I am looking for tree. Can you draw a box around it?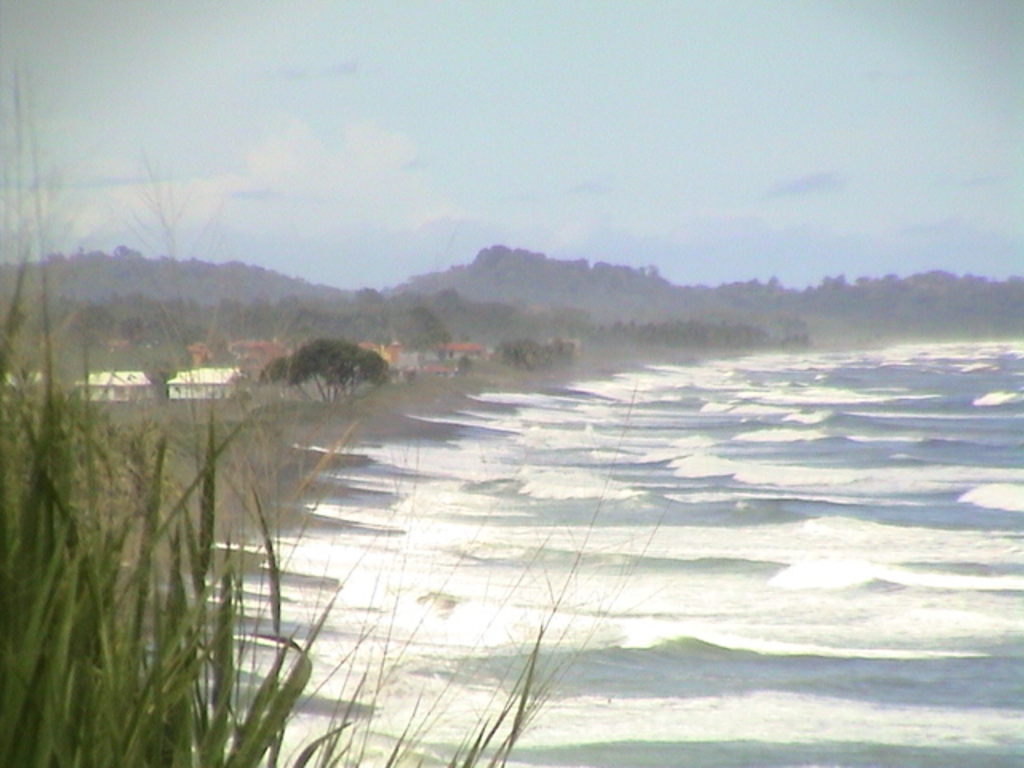
Sure, the bounding box is l=72, t=296, r=104, b=342.
